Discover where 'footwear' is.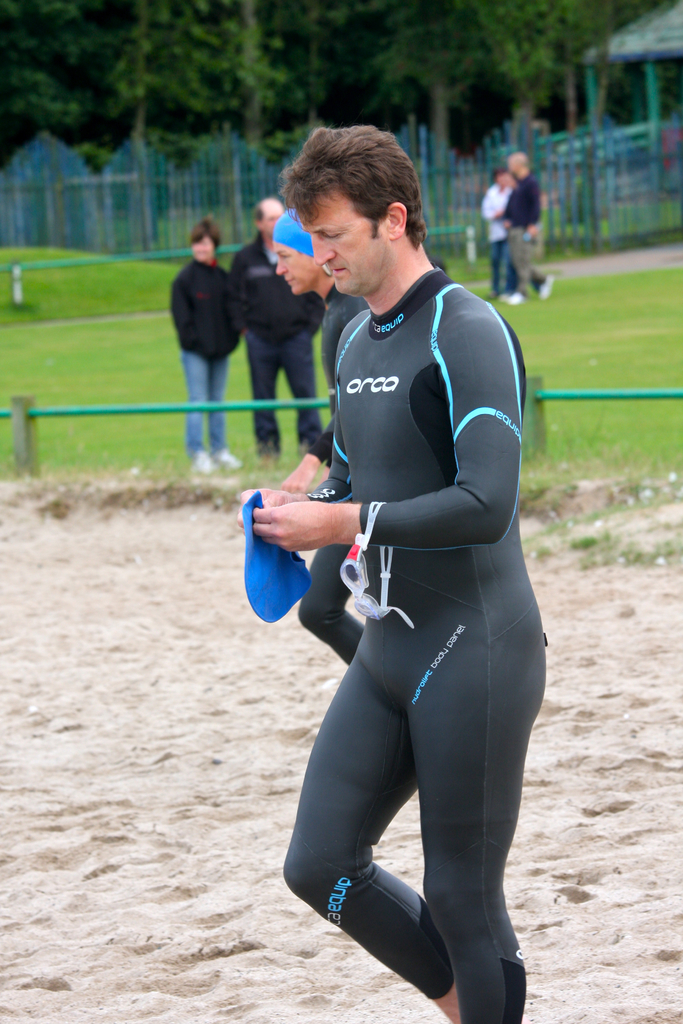
Discovered at (x1=186, y1=447, x2=211, y2=472).
